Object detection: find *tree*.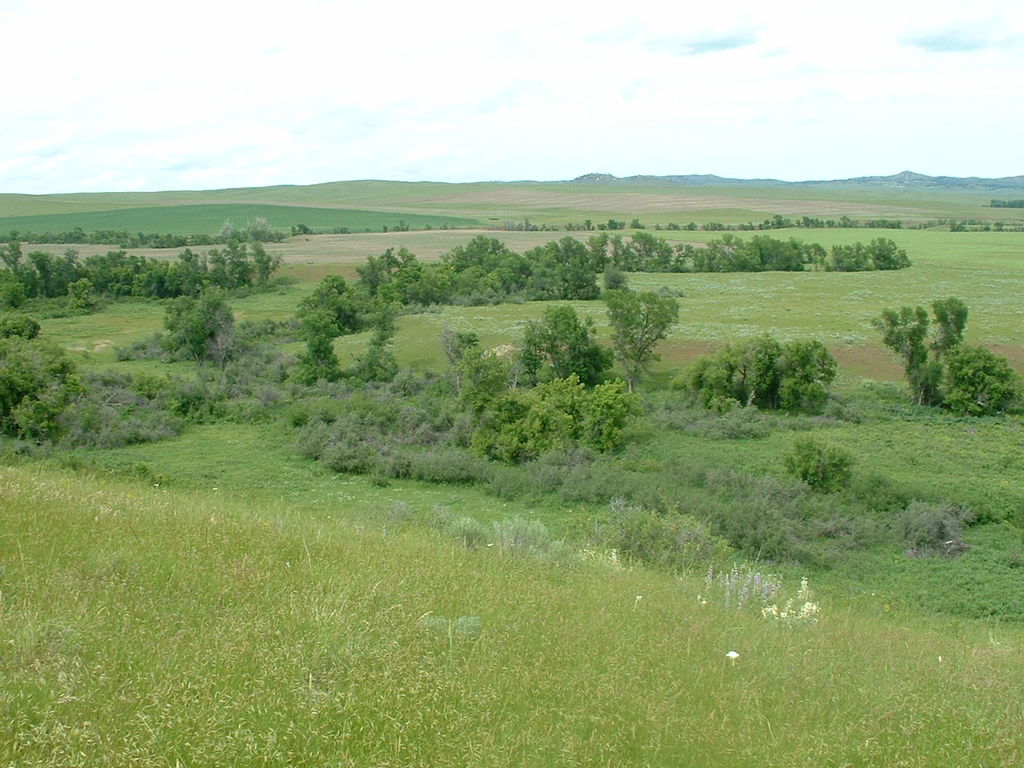
<box>727,322,846,409</box>.
